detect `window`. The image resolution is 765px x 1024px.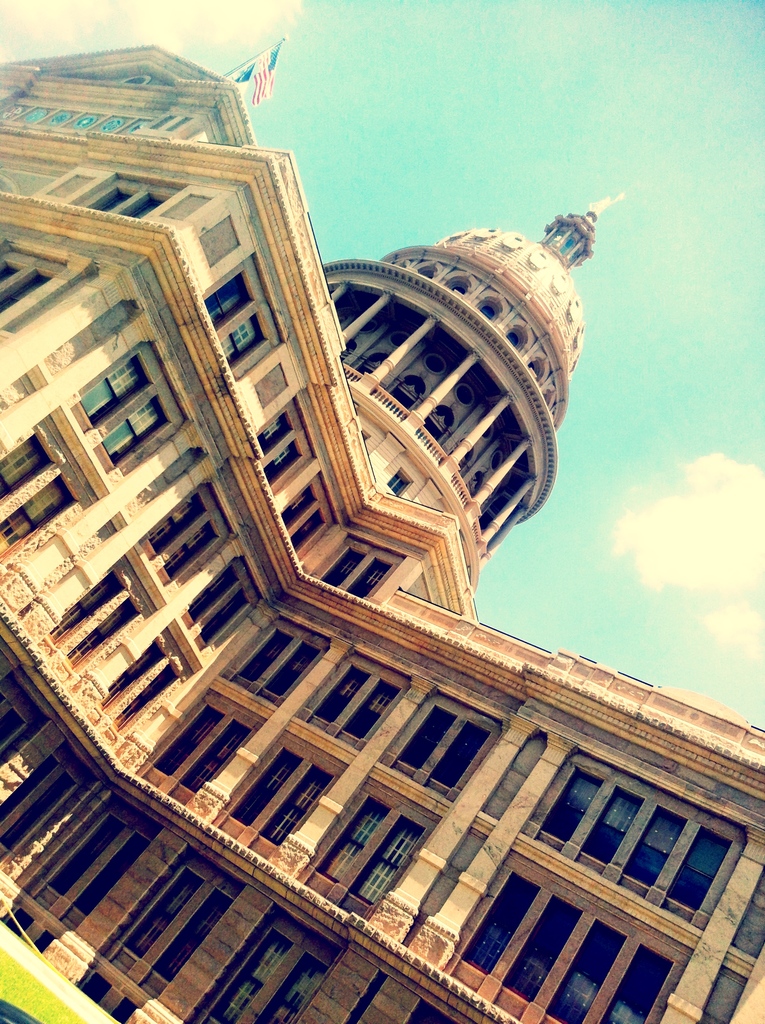
left=51, top=573, right=135, bottom=668.
